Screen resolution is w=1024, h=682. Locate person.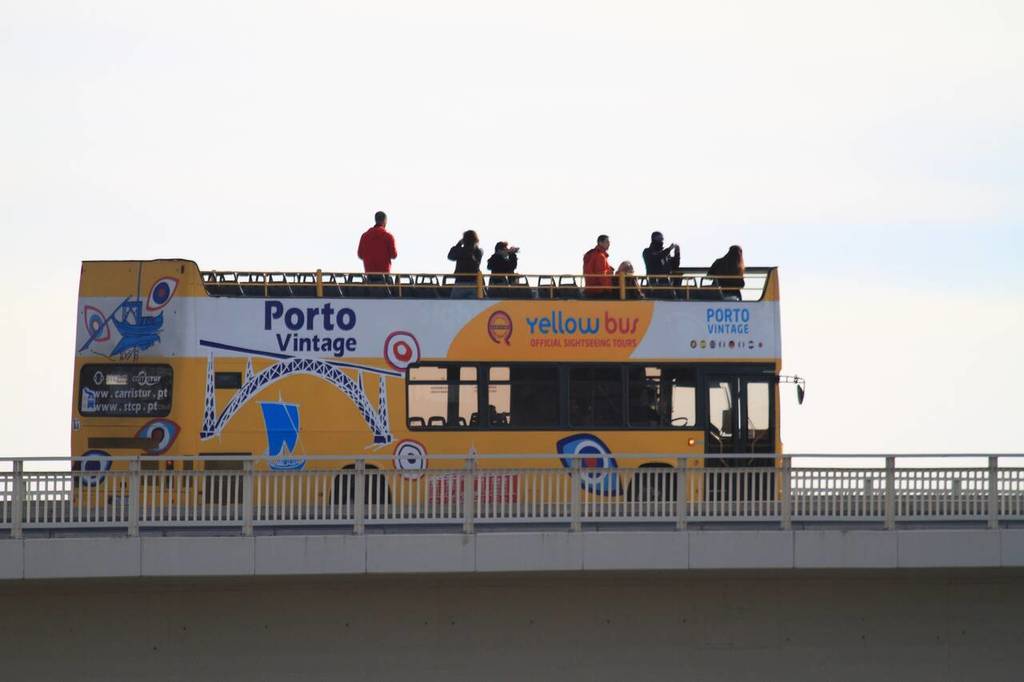
577:235:631:293.
